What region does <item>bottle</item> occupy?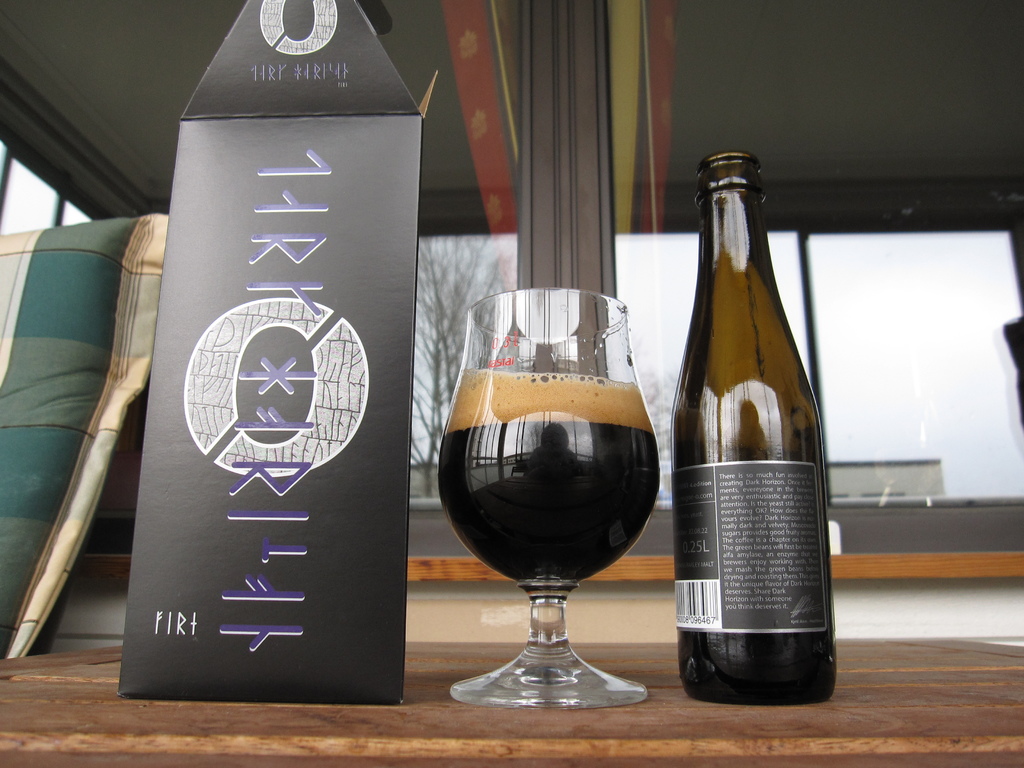
660, 161, 839, 716.
